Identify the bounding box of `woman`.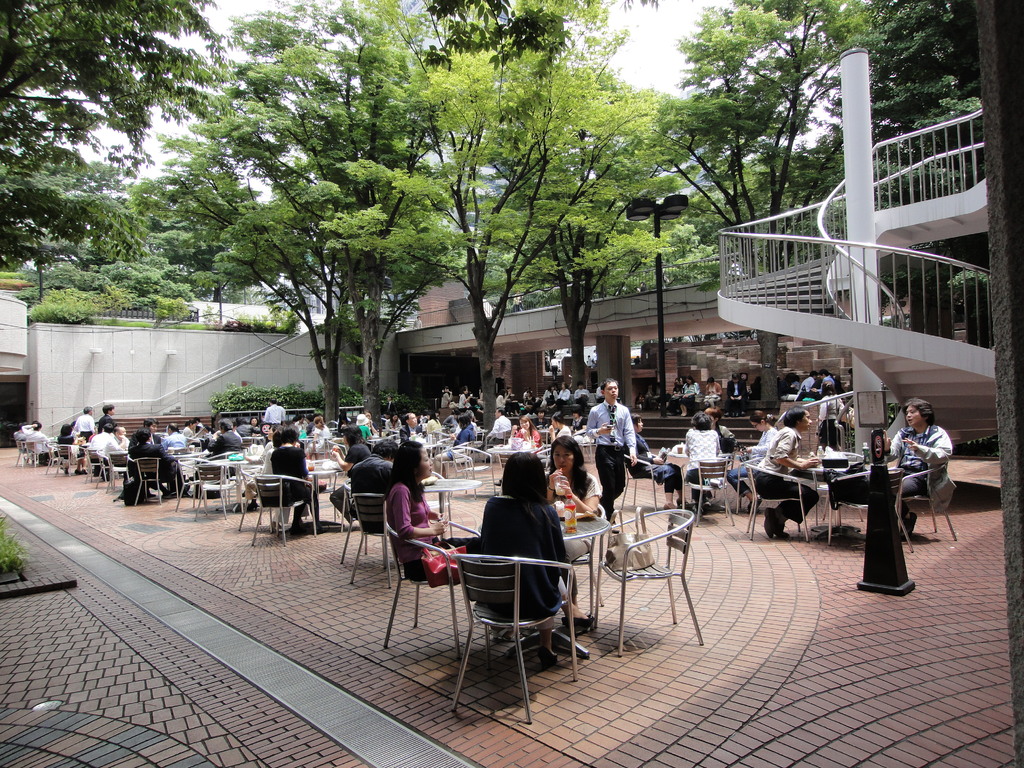
623,414,705,511.
